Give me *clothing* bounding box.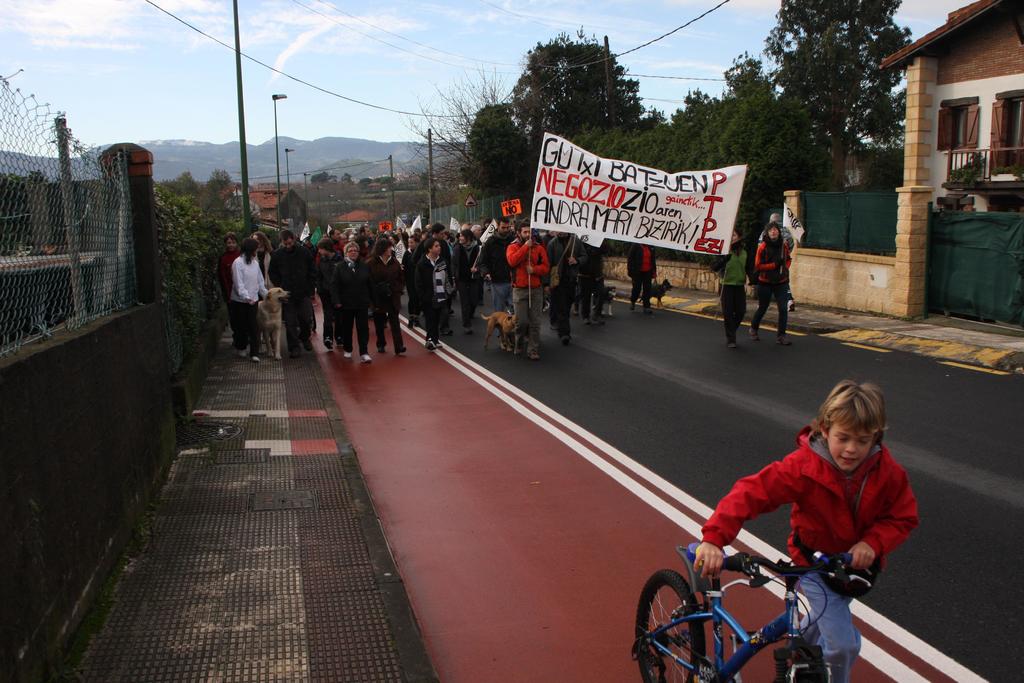
(294,235,300,241).
